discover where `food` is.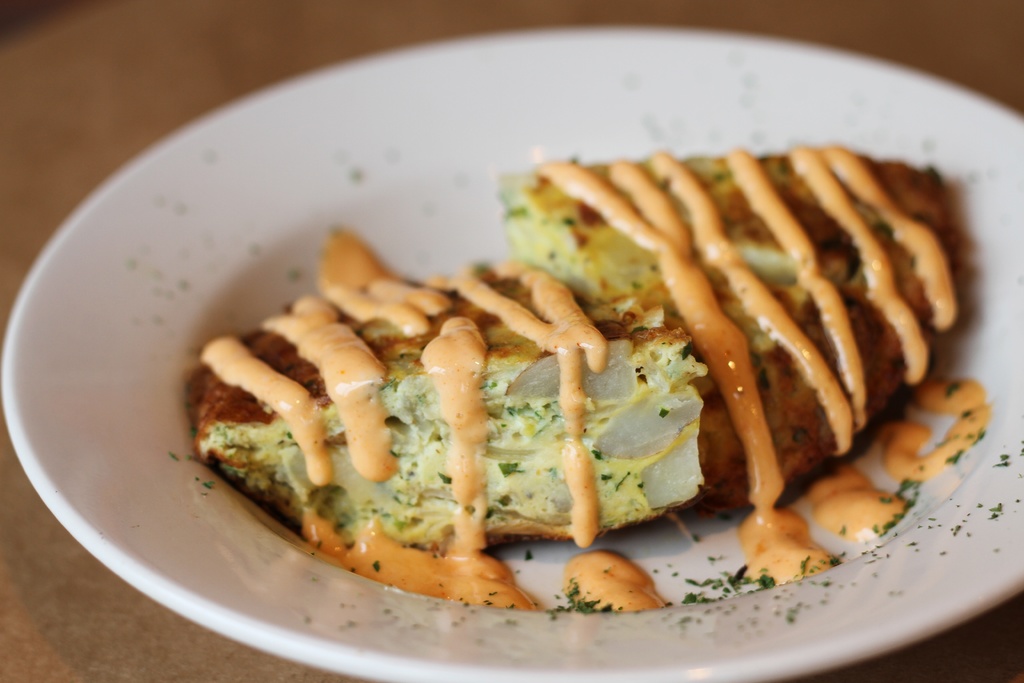
Discovered at [left=198, top=158, right=990, bottom=609].
